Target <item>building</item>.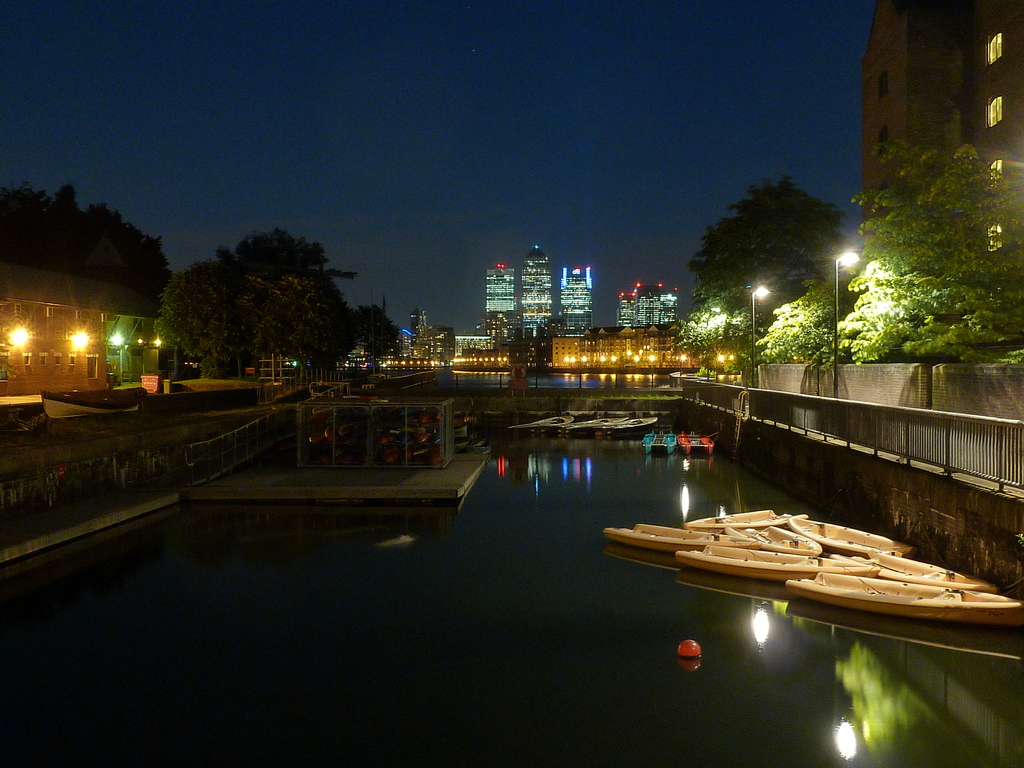
Target region: bbox=[0, 273, 169, 394].
